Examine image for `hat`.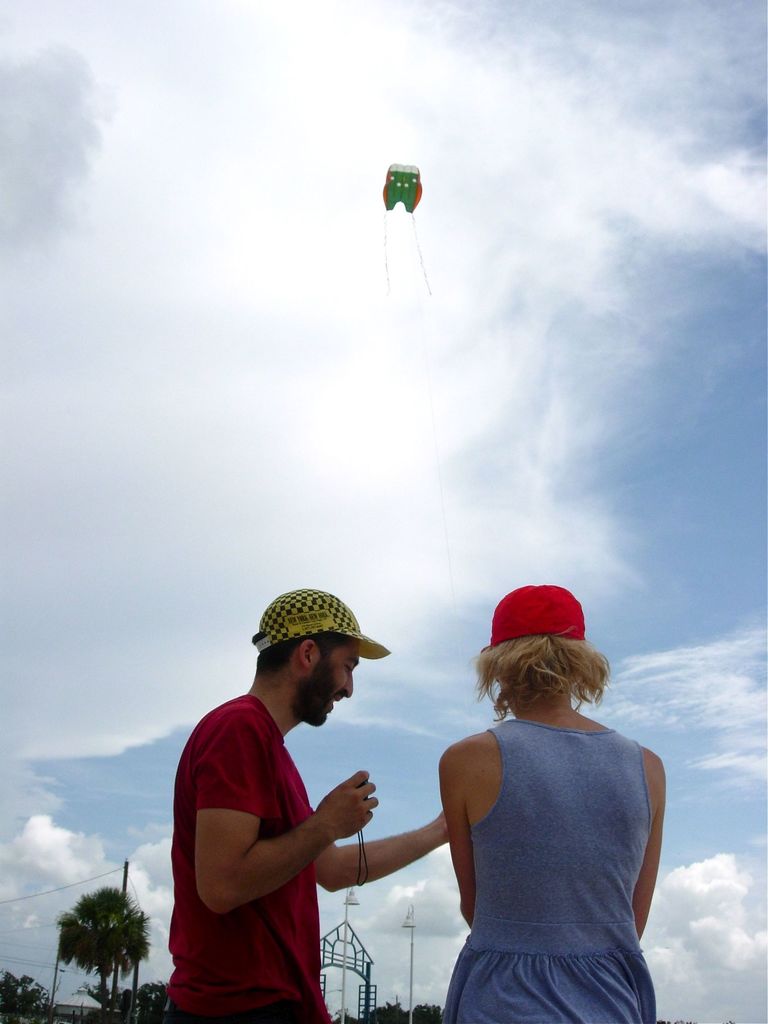
Examination result: detection(486, 581, 588, 648).
